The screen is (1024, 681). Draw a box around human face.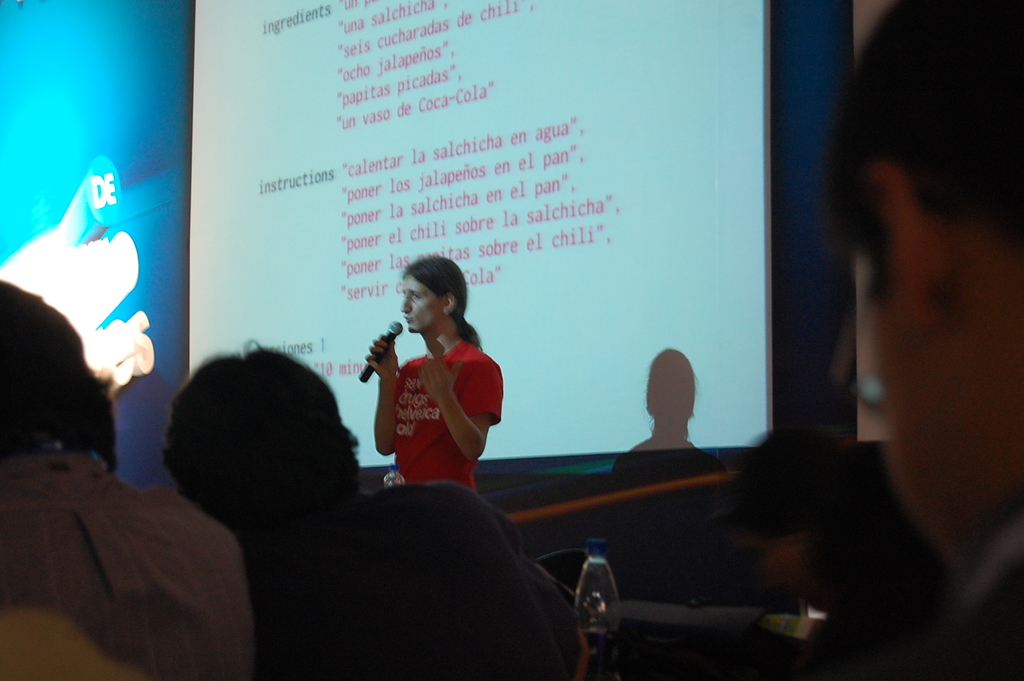
[left=400, top=290, right=440, bottom=334].
